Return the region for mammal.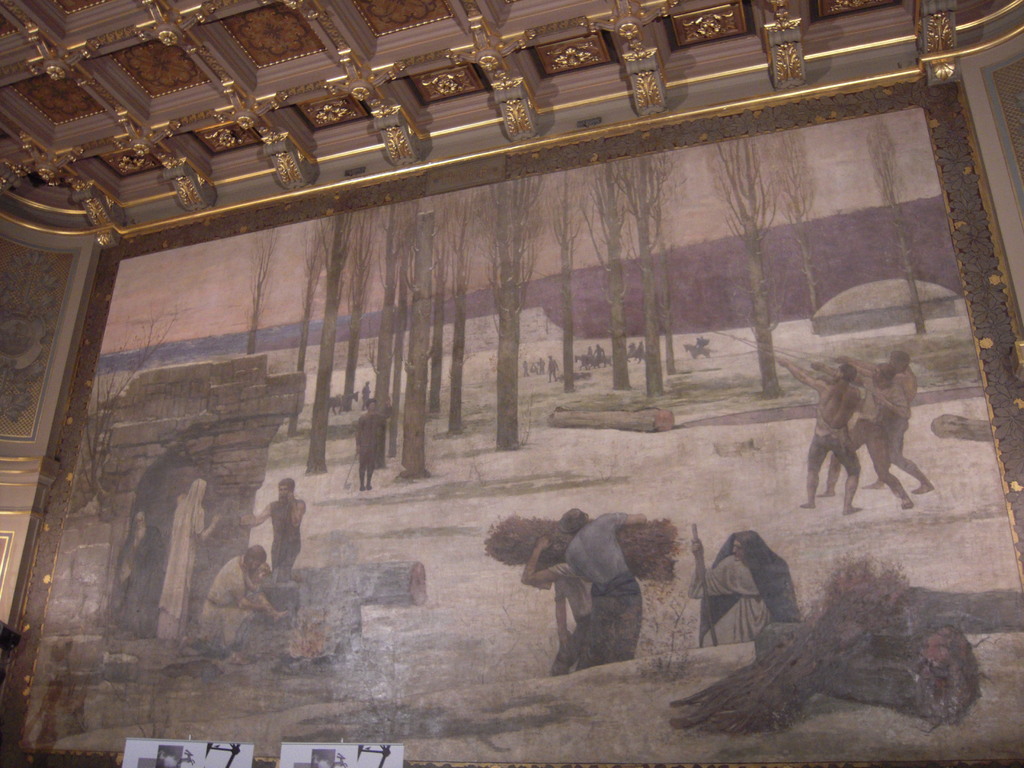
locate(232, 466, 314, 586).
